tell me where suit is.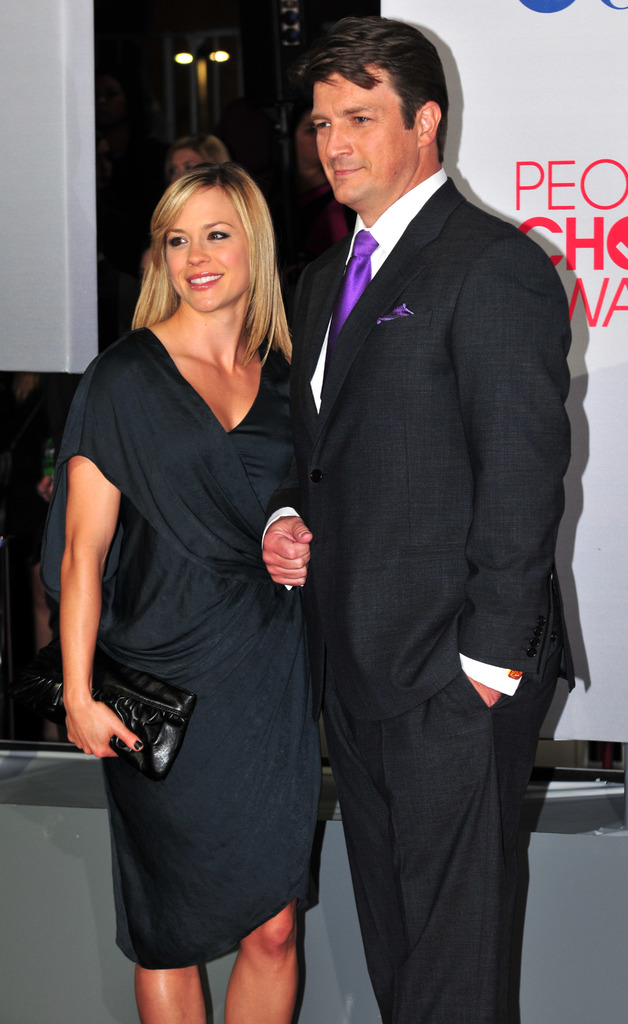
suit is at bbox(280, 26, 574, 1023).
